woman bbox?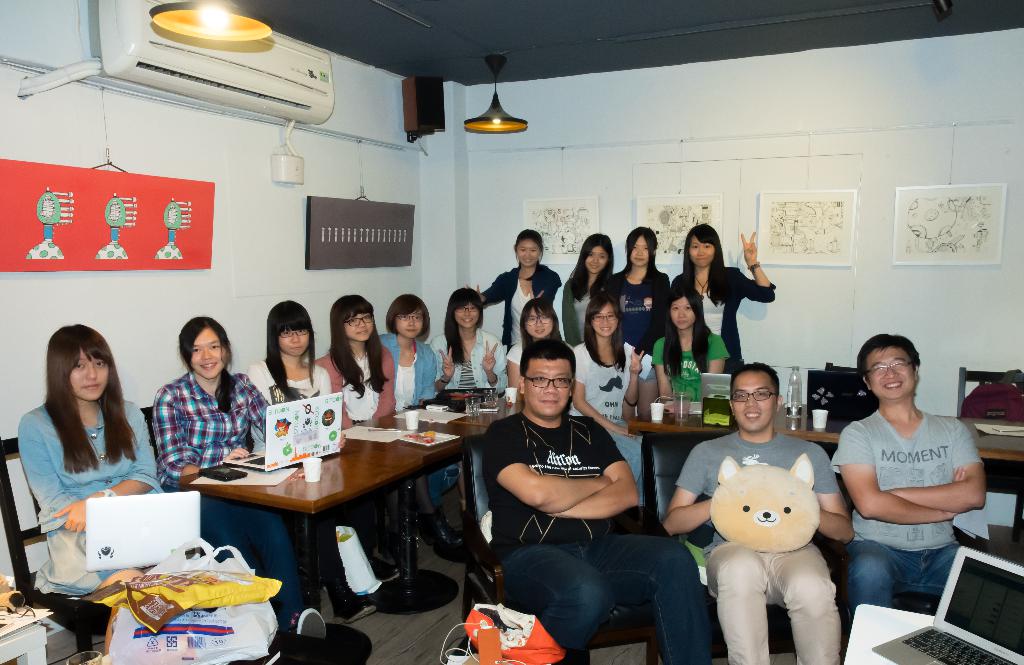
detection(561, 233, 616, 344)
